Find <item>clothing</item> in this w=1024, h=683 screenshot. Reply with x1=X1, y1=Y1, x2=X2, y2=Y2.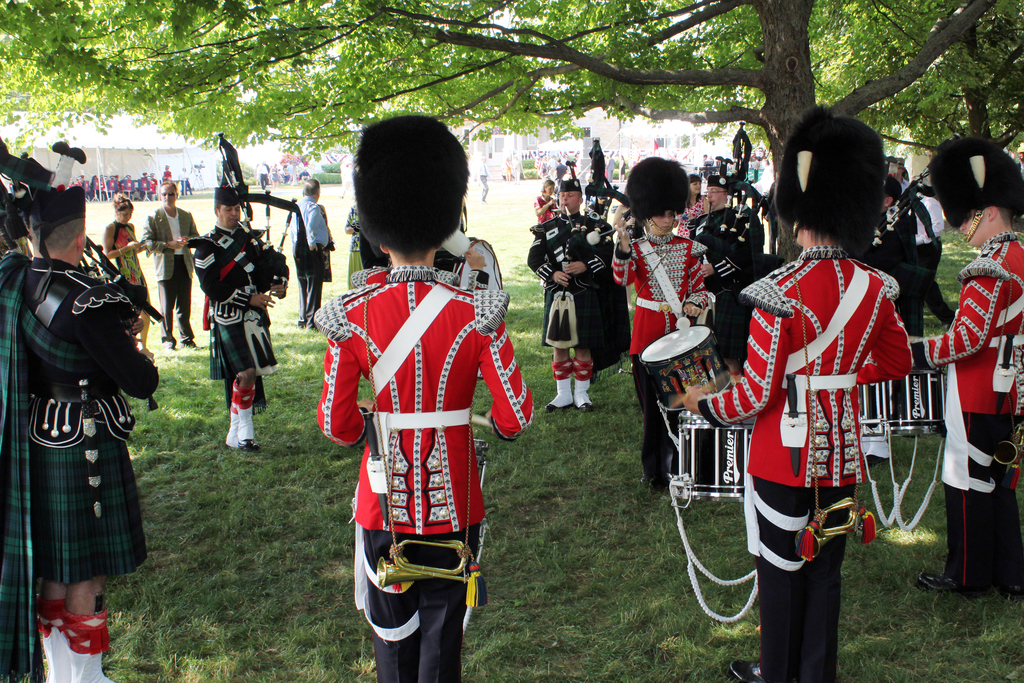
x1=615, y1=236, x2=708, y2=483.
